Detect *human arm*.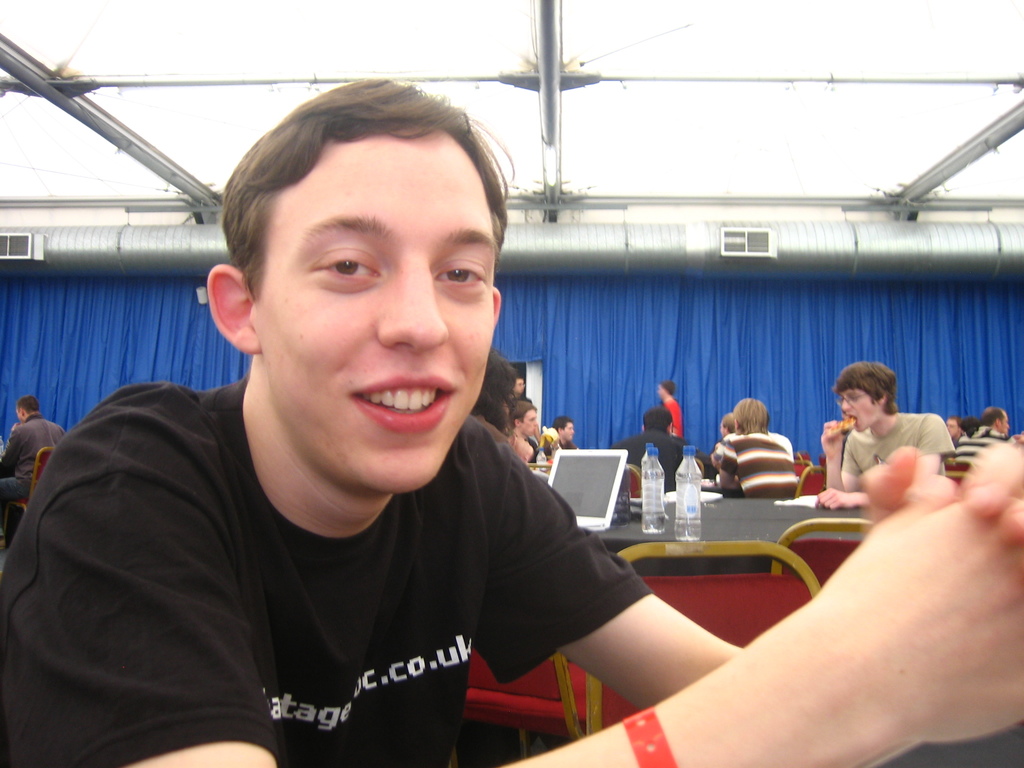
Detected at [474, 440, 1023, 712].
